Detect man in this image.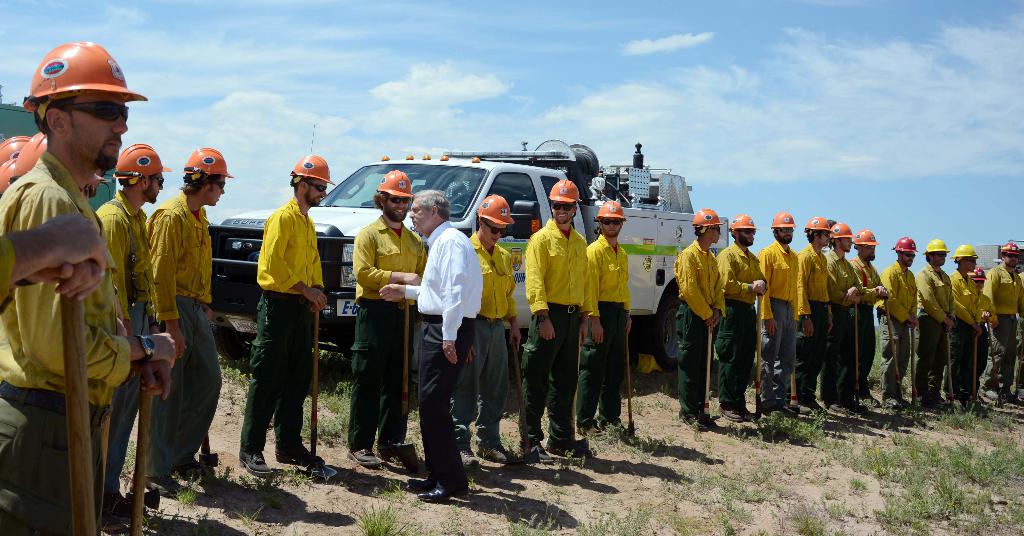
Detection: [left=824, top=221, right=869, bottom=407].
